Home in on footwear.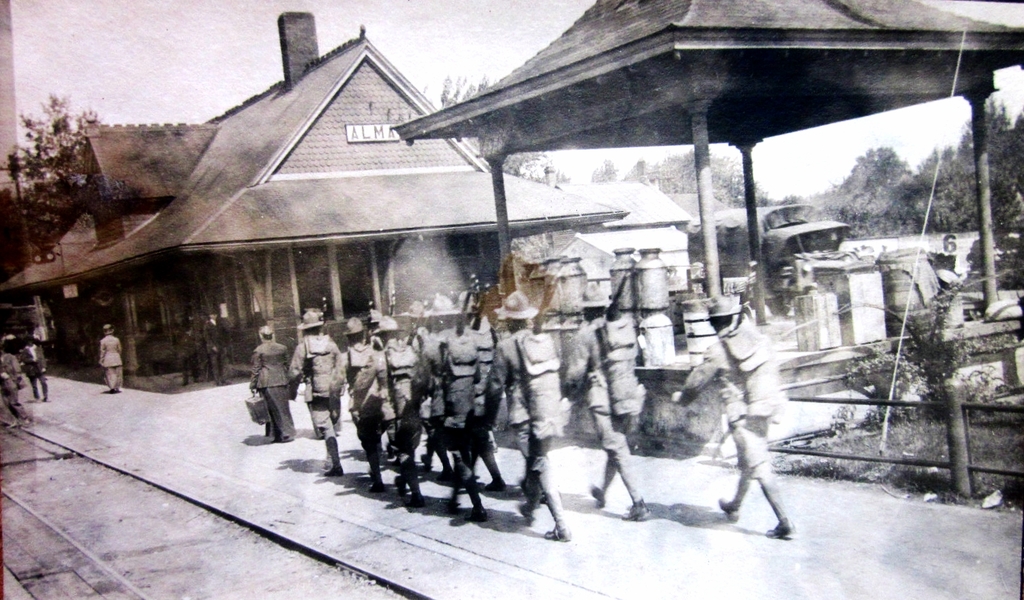
Homed in at box=[717, 495, 734, 526].
